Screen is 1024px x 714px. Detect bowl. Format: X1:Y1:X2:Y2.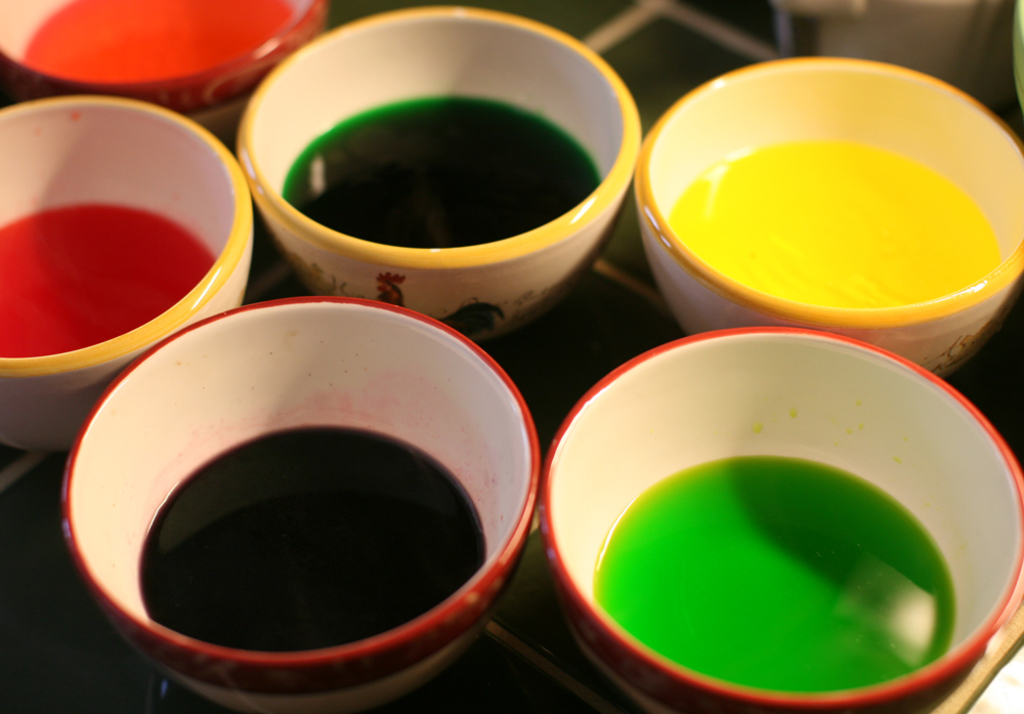
633:56:1023:381.
